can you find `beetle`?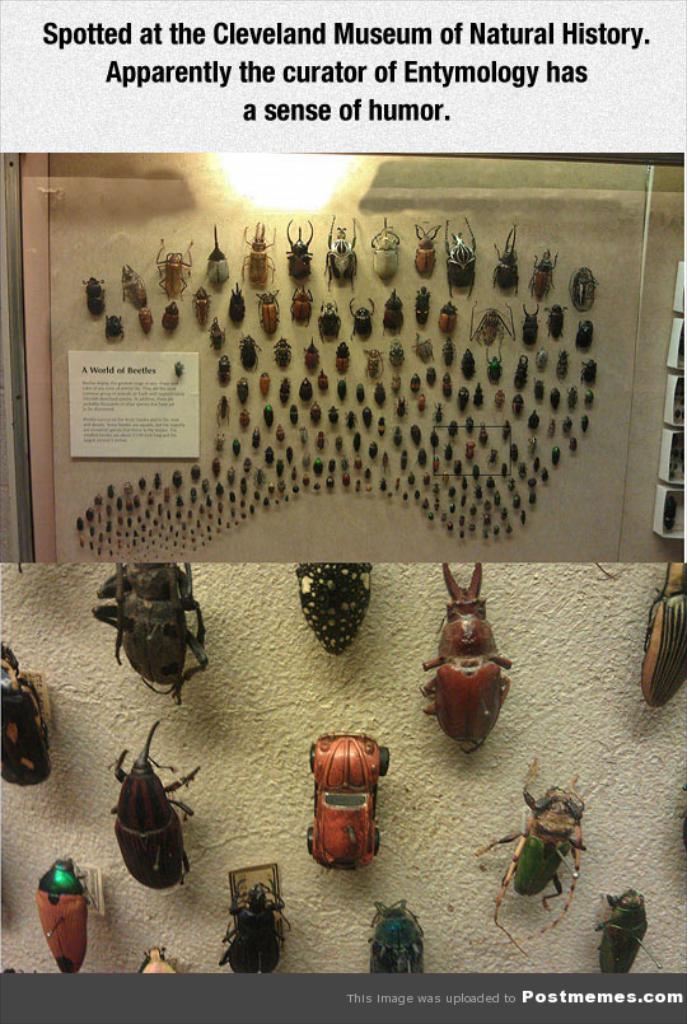
Yes, bounding box: select_region(323, 216, 356, 287).
